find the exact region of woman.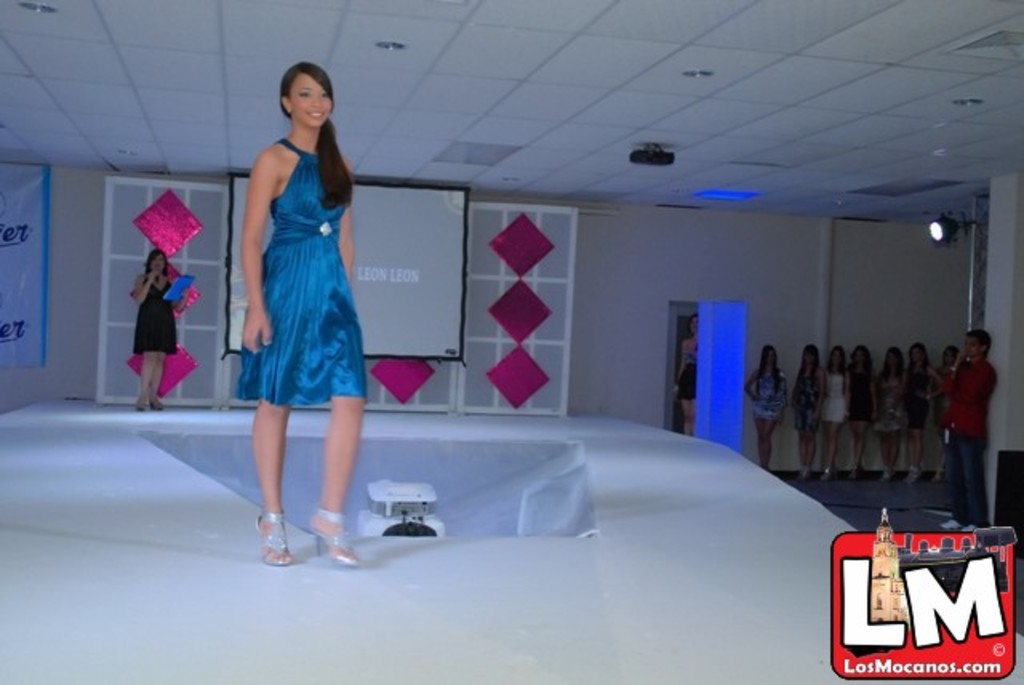
Exact region: 899/339/944/485.
